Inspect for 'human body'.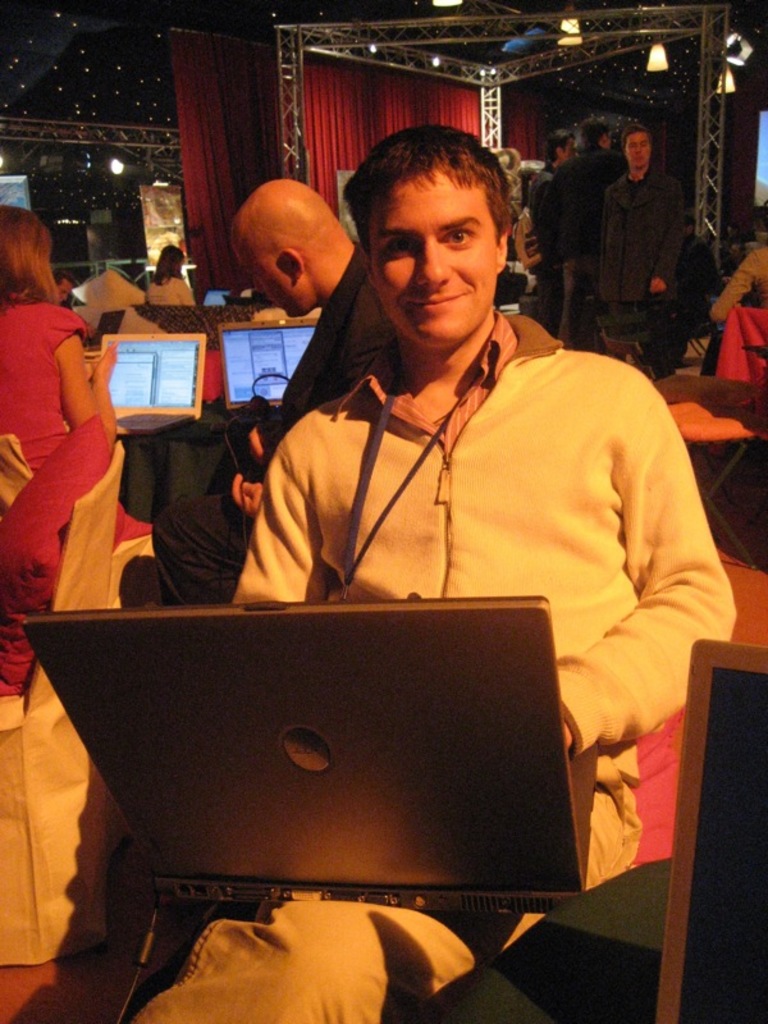
Inspection: 152:246:407:612.
